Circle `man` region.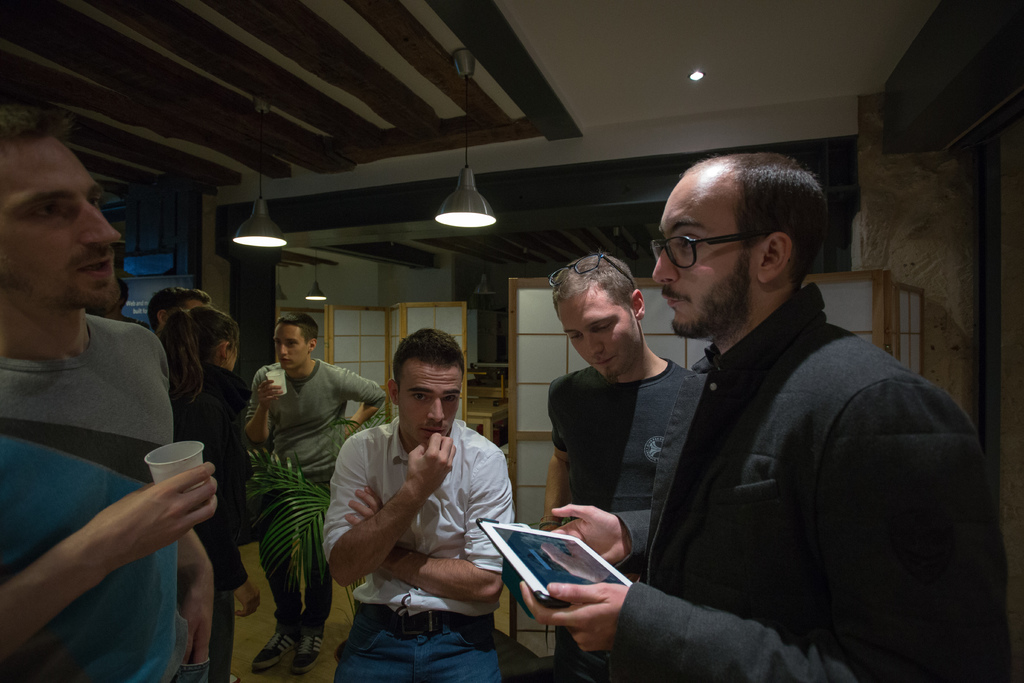
Region: 246,317,390,675.
